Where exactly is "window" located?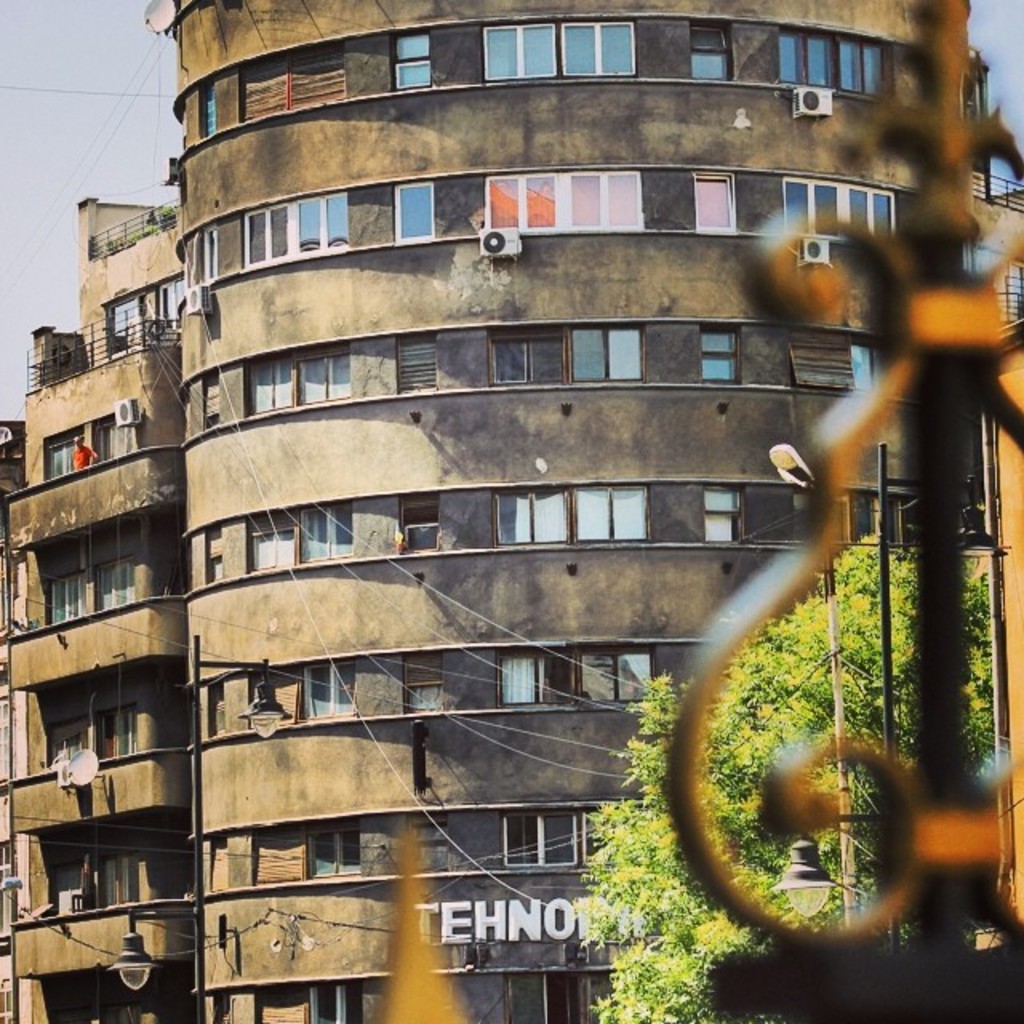
Its bounding box is {"x1": 507, "y1": 813, "x2": 584, "y2": 874}.
